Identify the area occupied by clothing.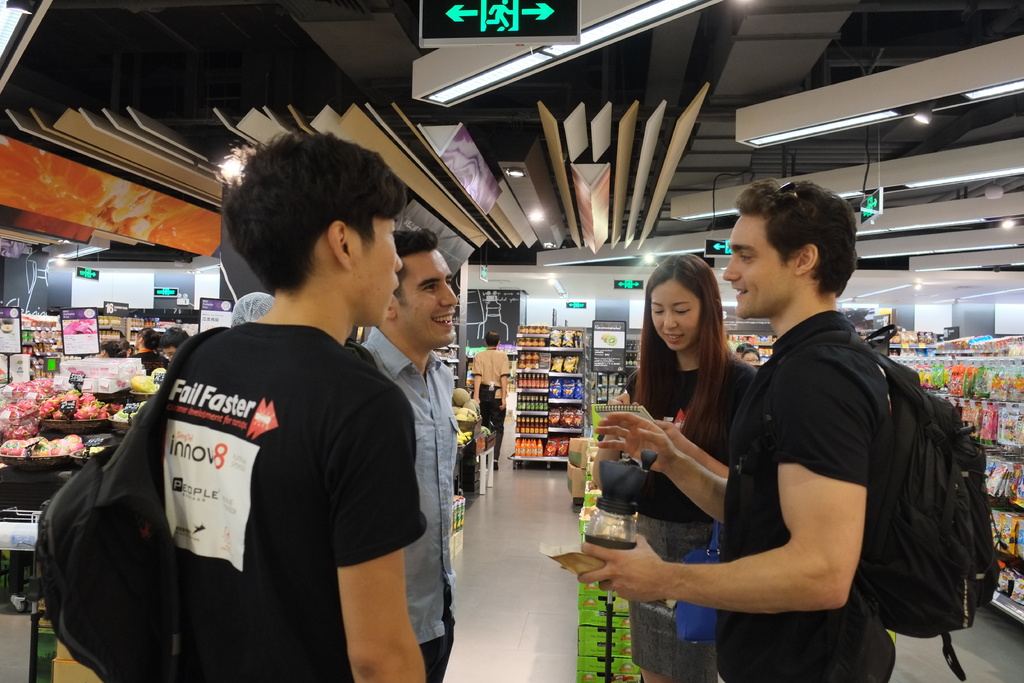
Area: [470,348,512,463].
